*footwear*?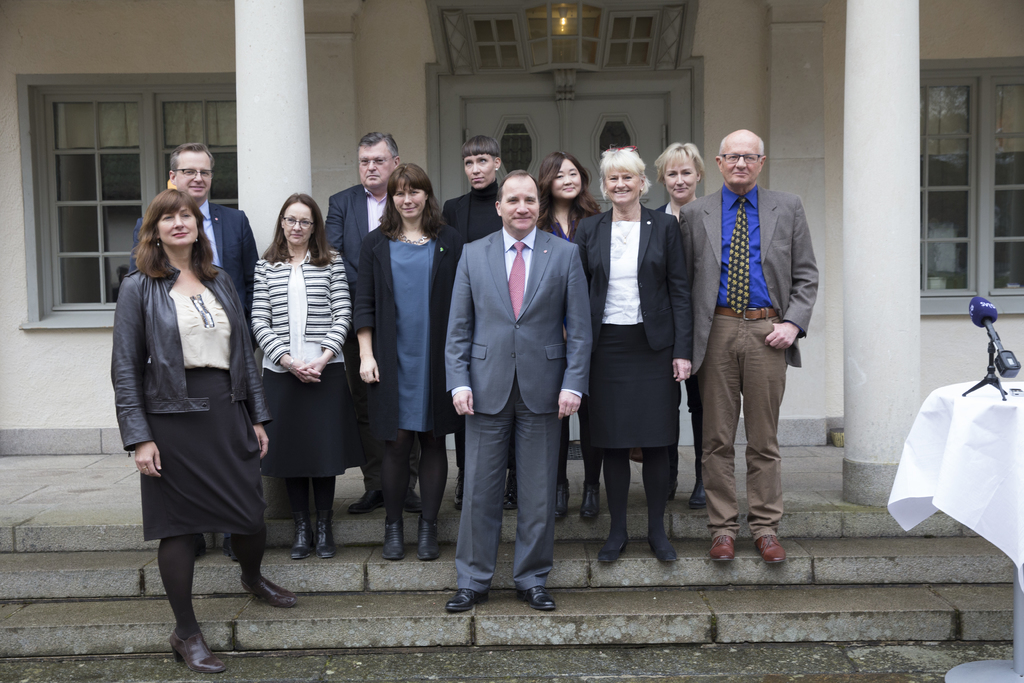
region(502, 473, 518, 509)
